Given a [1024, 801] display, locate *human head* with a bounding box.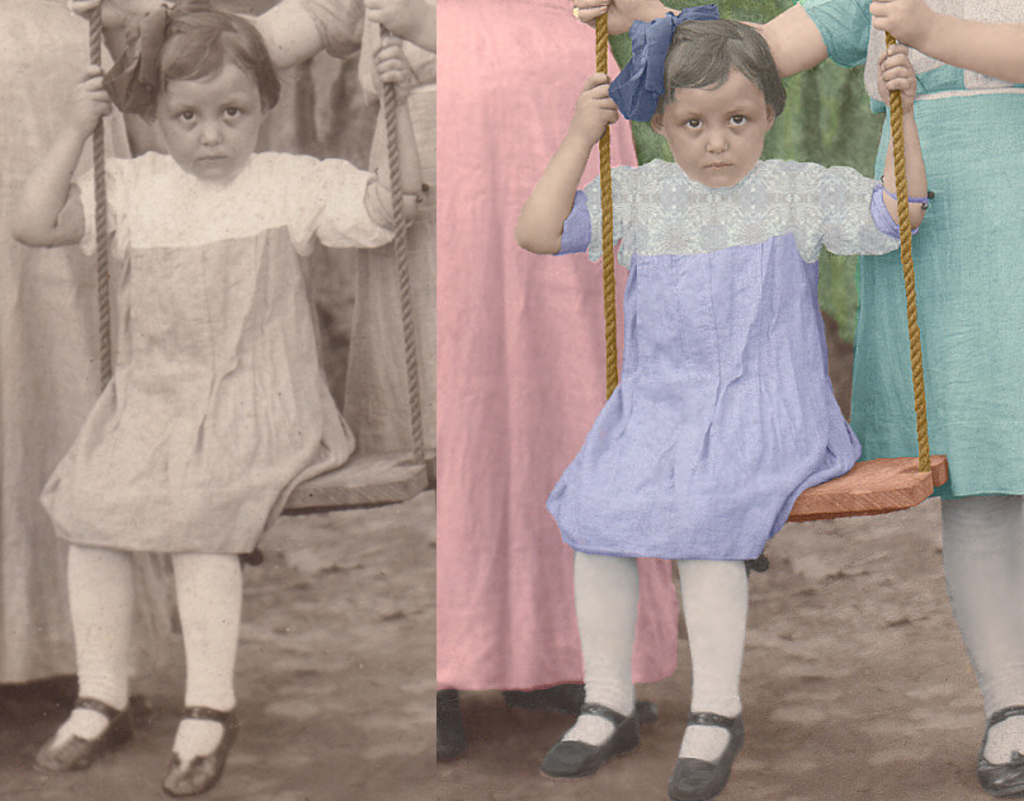
Located: [150, 10, 278, 183].
